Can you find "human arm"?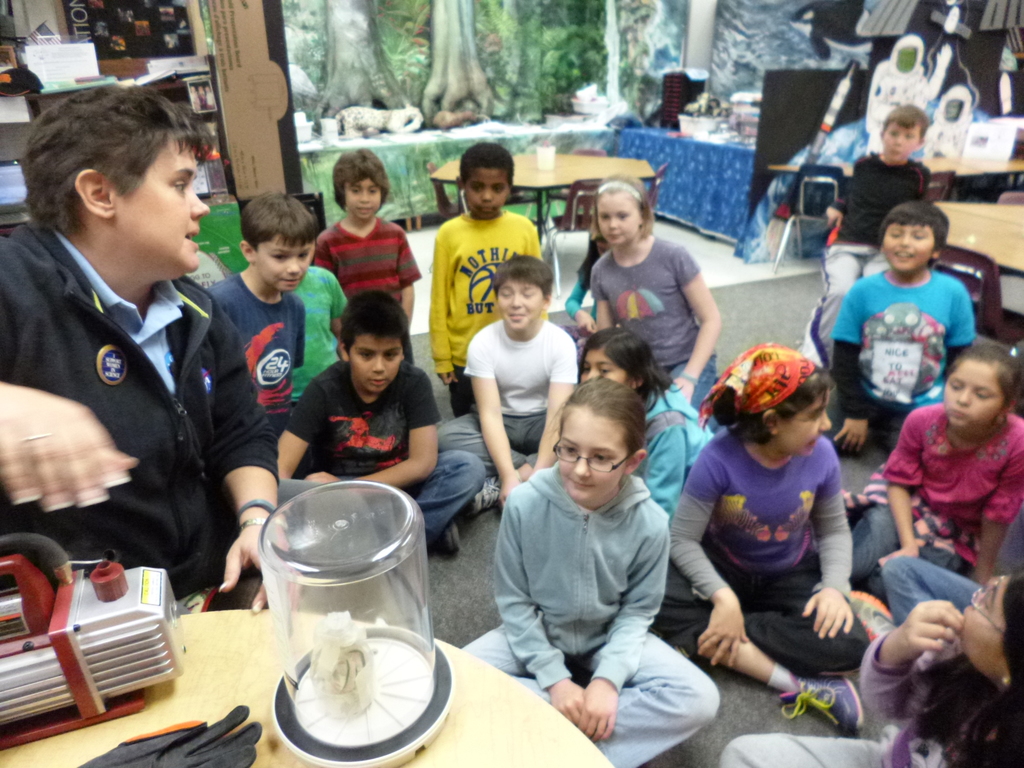
Yes, bounding box: (865,569,1005,756).
